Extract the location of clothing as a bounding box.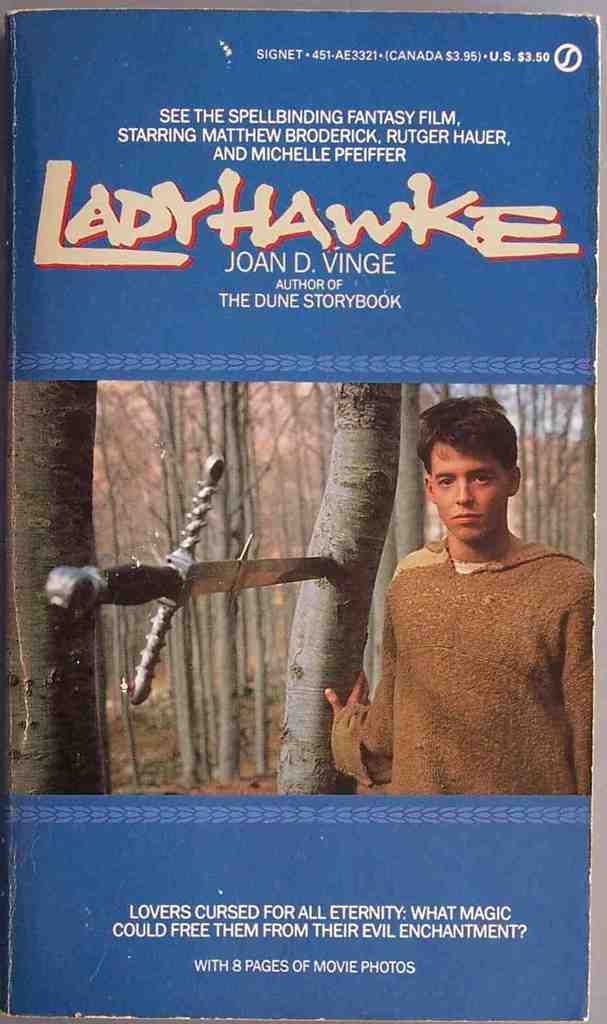
342 529 563 813.
